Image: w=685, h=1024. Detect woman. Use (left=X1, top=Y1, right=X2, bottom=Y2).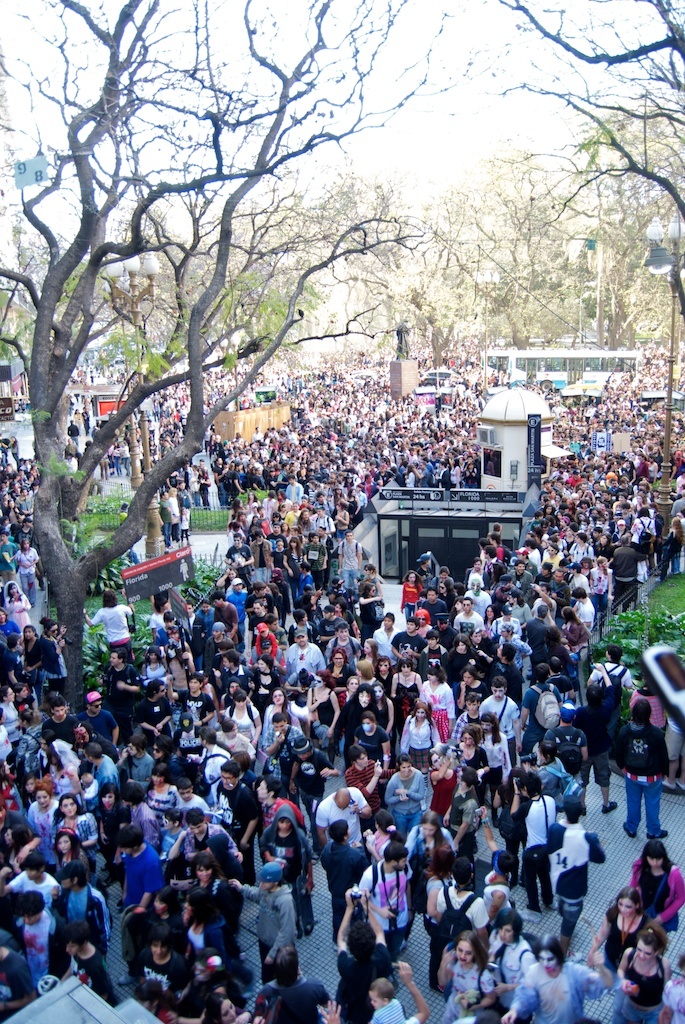
(left=429, top=750, right=461, bottom=816).
